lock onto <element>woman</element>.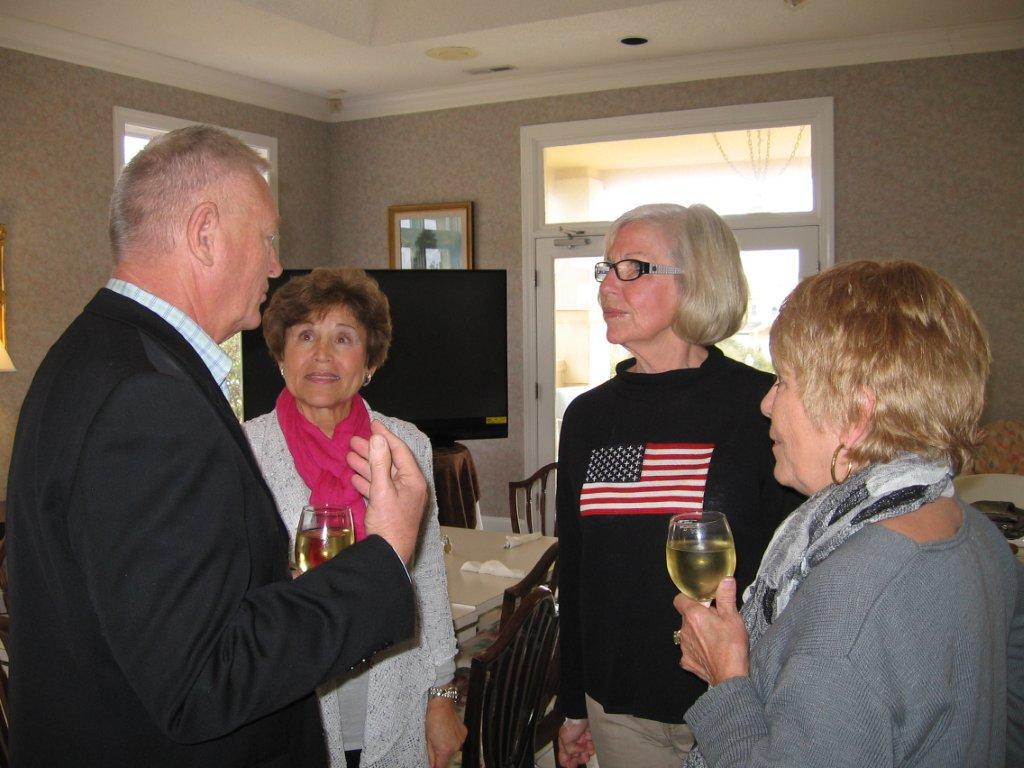
Locked: Rect(669, 254, 1023, 767).
